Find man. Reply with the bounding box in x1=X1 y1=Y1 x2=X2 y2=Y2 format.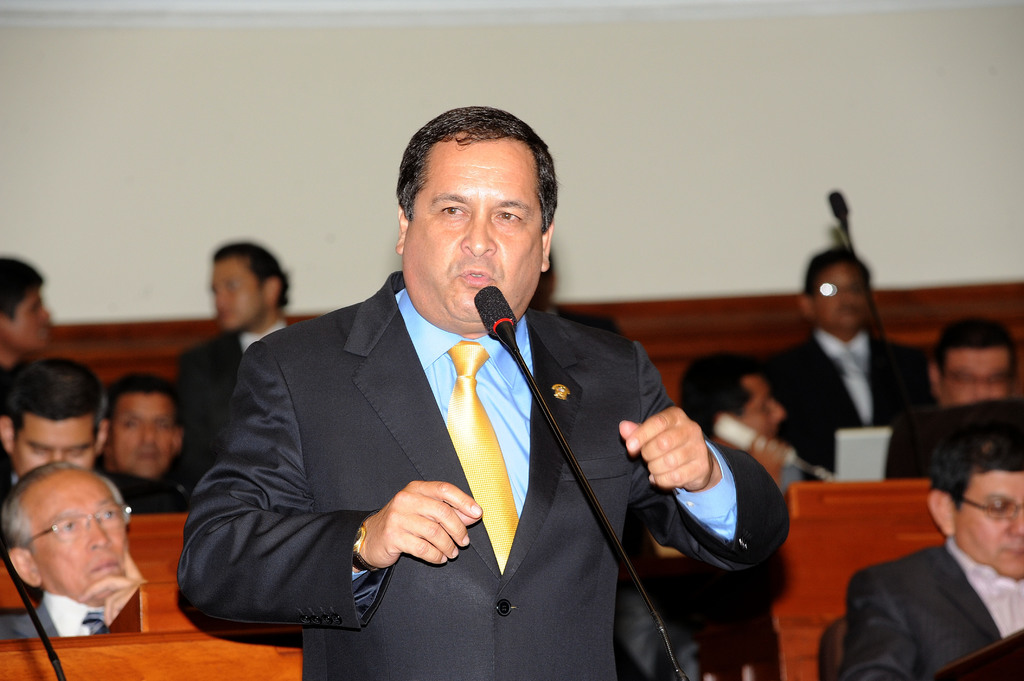
x1=765 y1=246 x2=931 y2=486.
